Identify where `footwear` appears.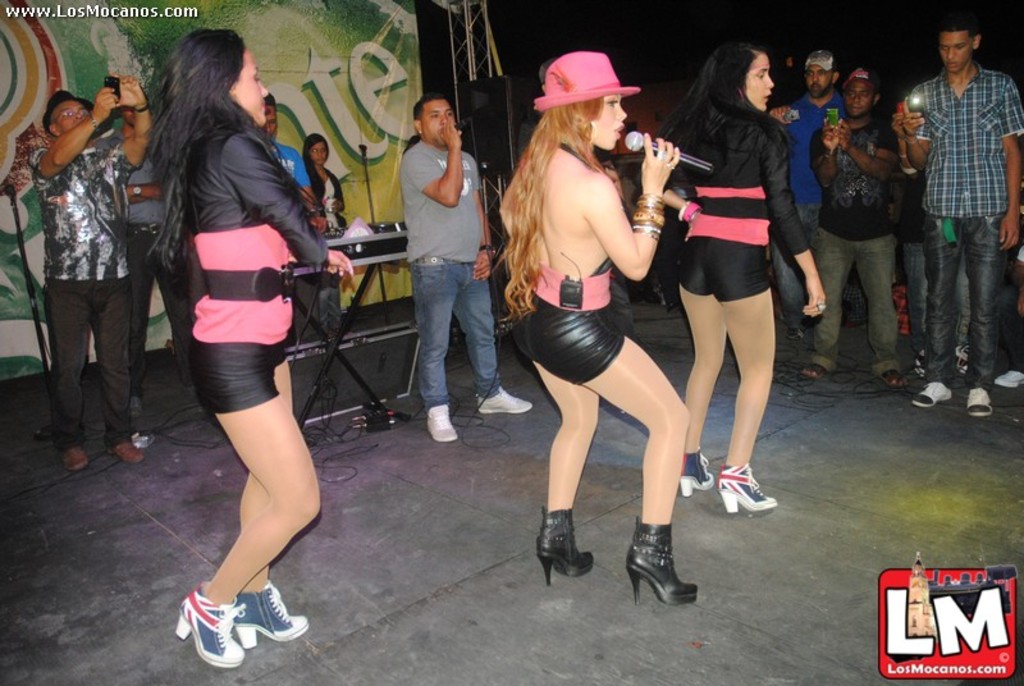
Appears at (680, 449, 716, 494).
